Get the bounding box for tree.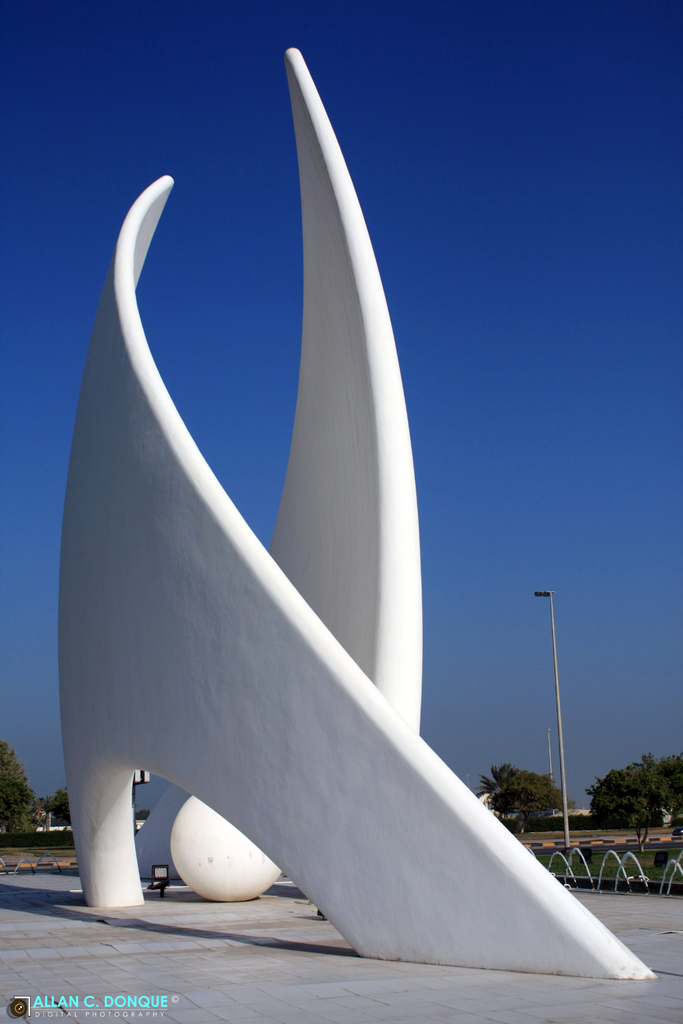
38/785/74/835.
